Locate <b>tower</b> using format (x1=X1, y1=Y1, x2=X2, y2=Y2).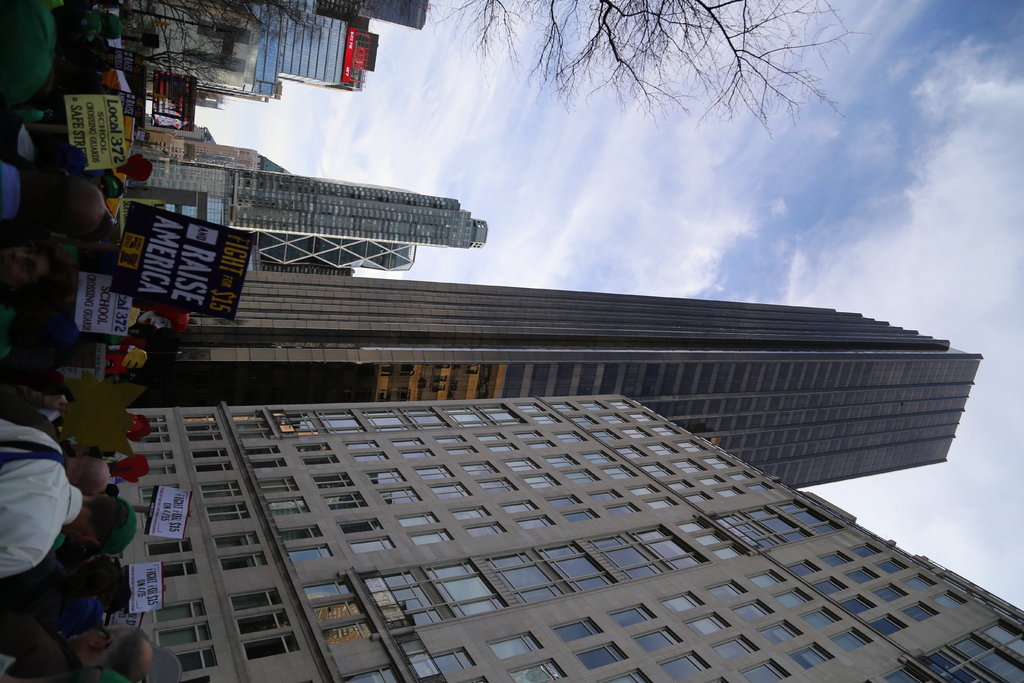
(x1=99, y1=404, x2=1023, y2=682).
